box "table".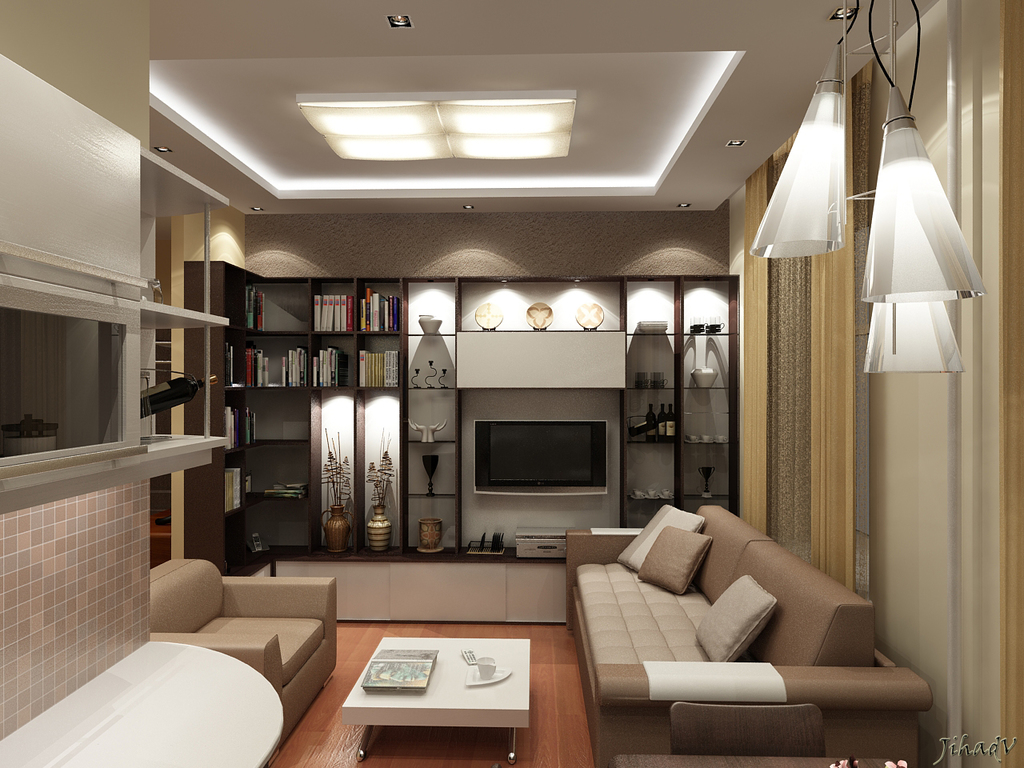
[320,617,580,758].
